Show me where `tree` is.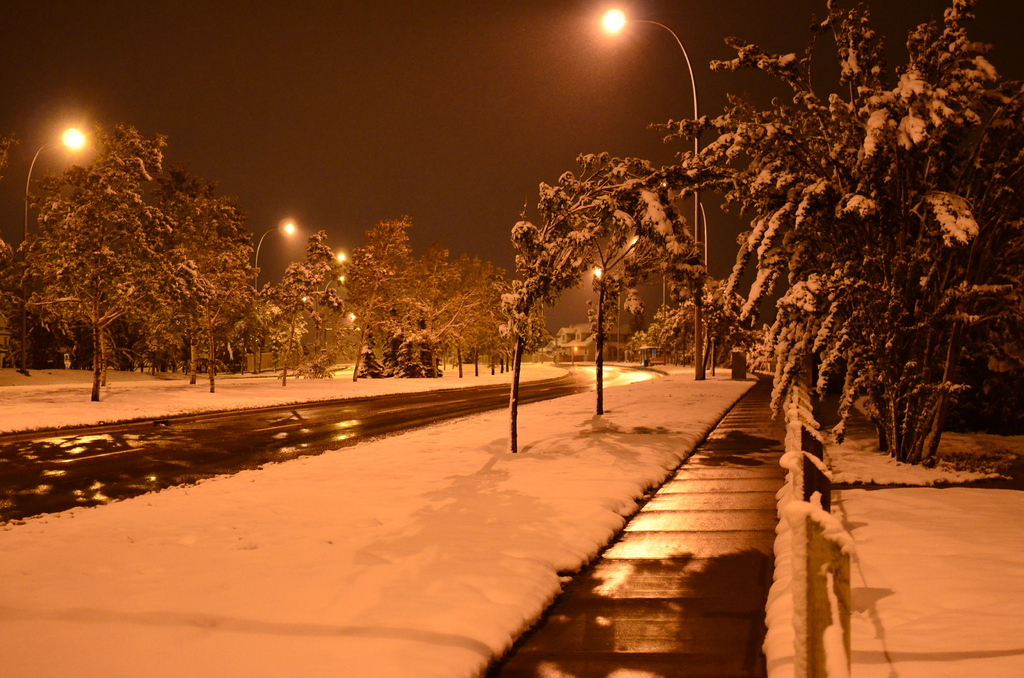
`tree` is at [502,160,685,448].
